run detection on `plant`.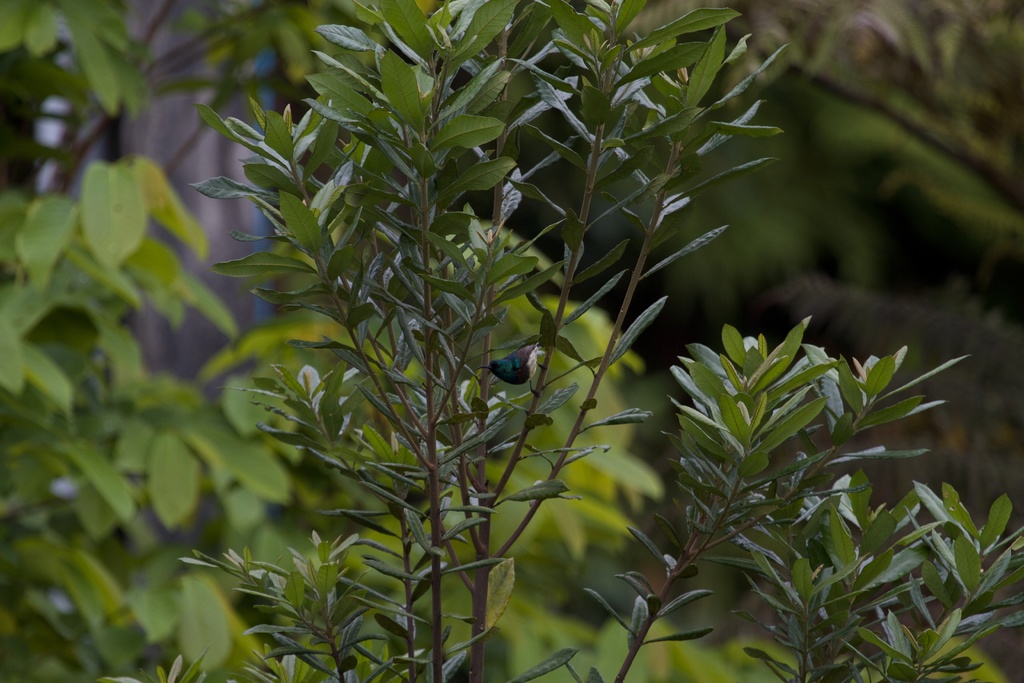
Result: l=0, t=0, r=1002, b=682.
